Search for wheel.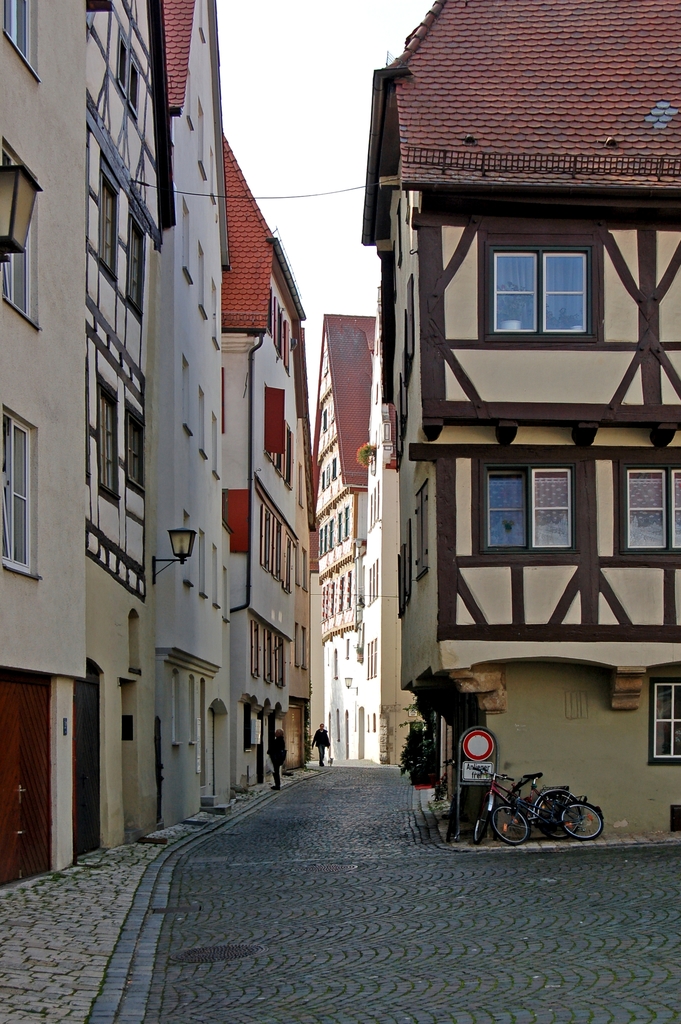
Found at [x1=560, y1=802, x2=603, y2=844].
